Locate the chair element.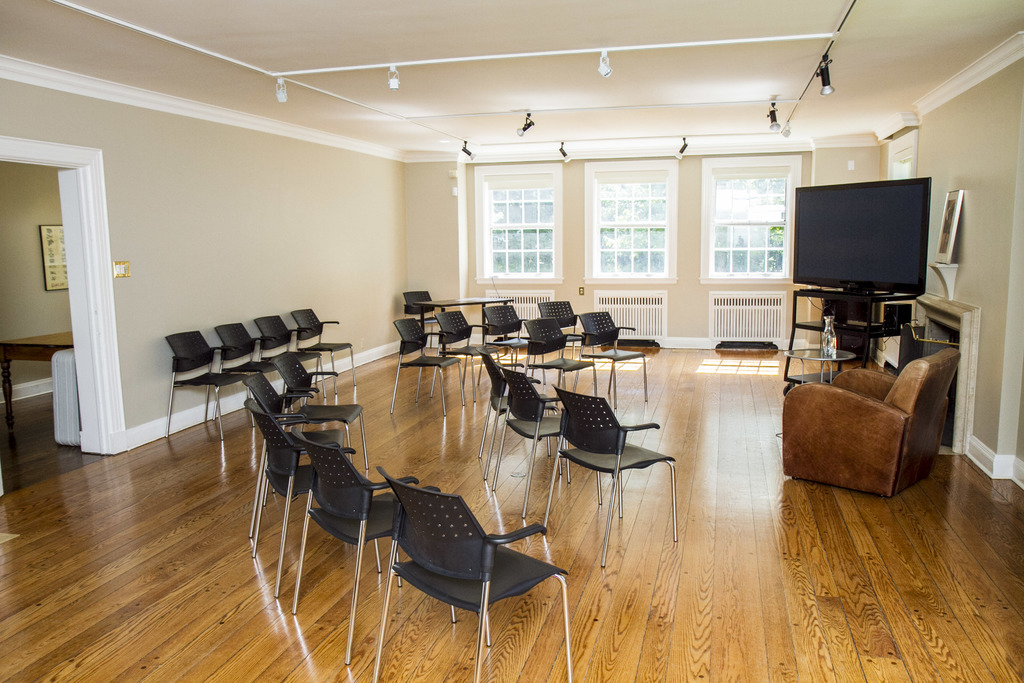
Element bbox: box(399, 289, 447, 338).
